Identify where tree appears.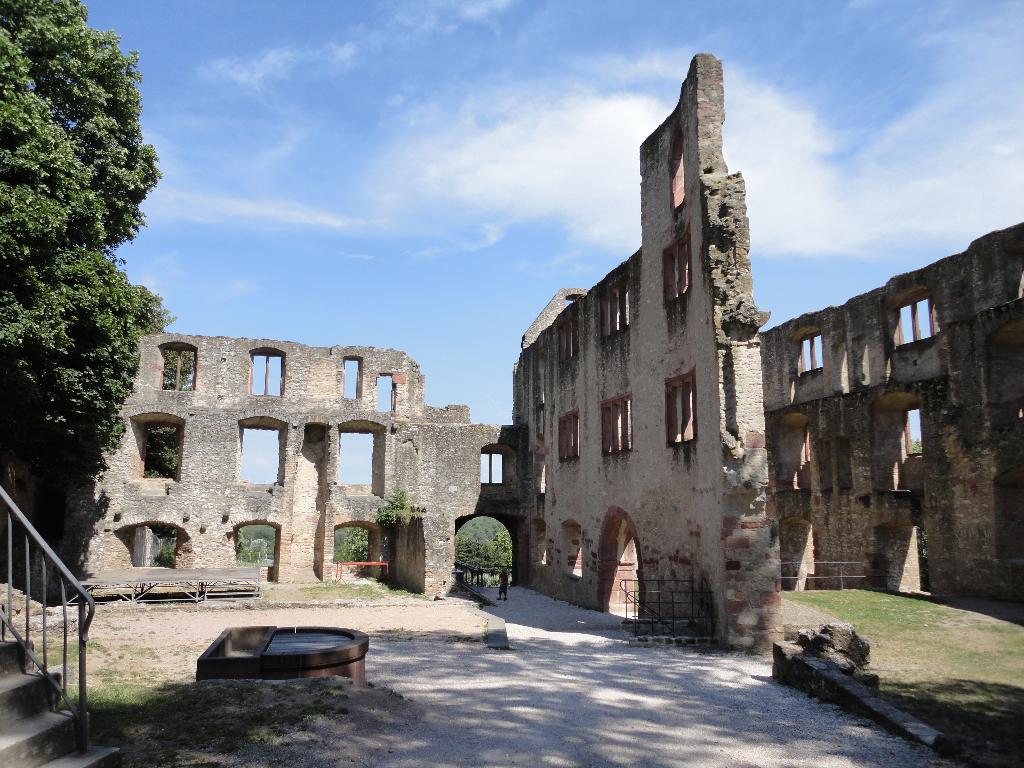
Appears at box(144, 349, 194, 474).
